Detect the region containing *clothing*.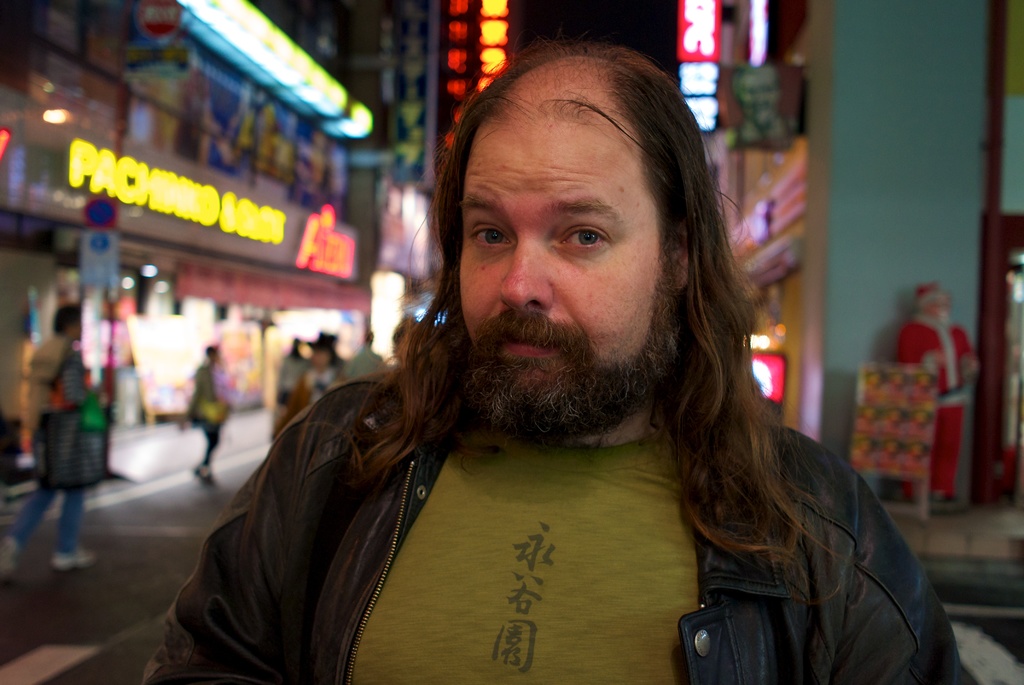
[146,361,957,684].
